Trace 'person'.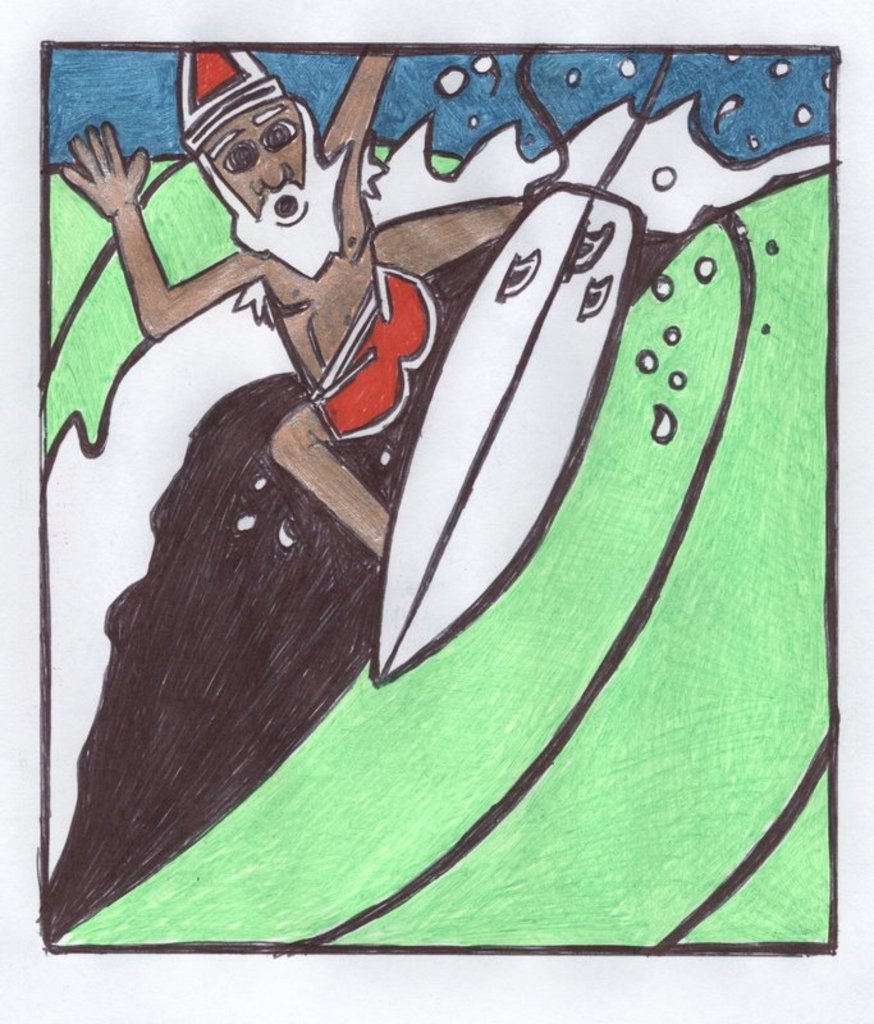
Traced to 56,41,544,556.
